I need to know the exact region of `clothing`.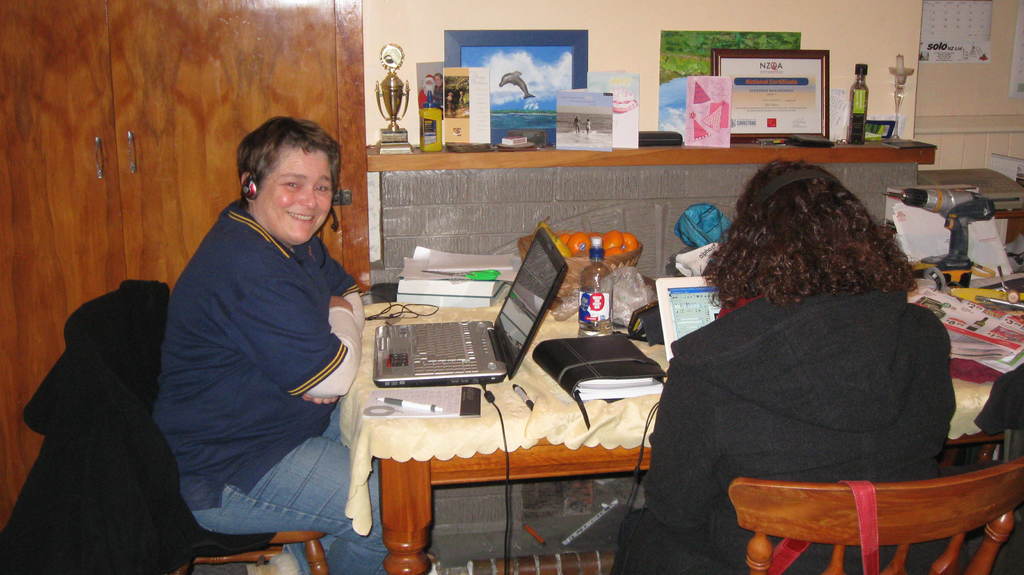
Region: [x1=643, y1=291, x2=956, y2=574].
